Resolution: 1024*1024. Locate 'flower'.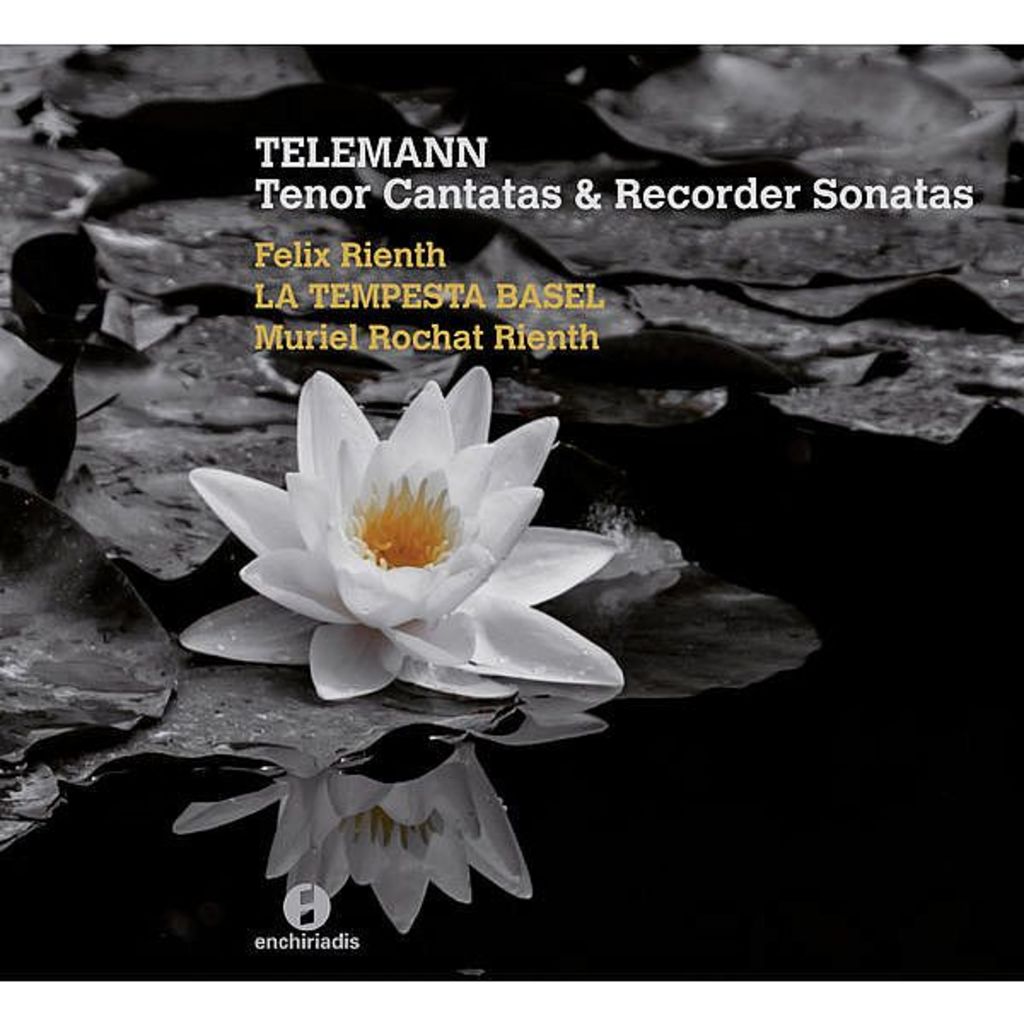
179,355,630,739.
